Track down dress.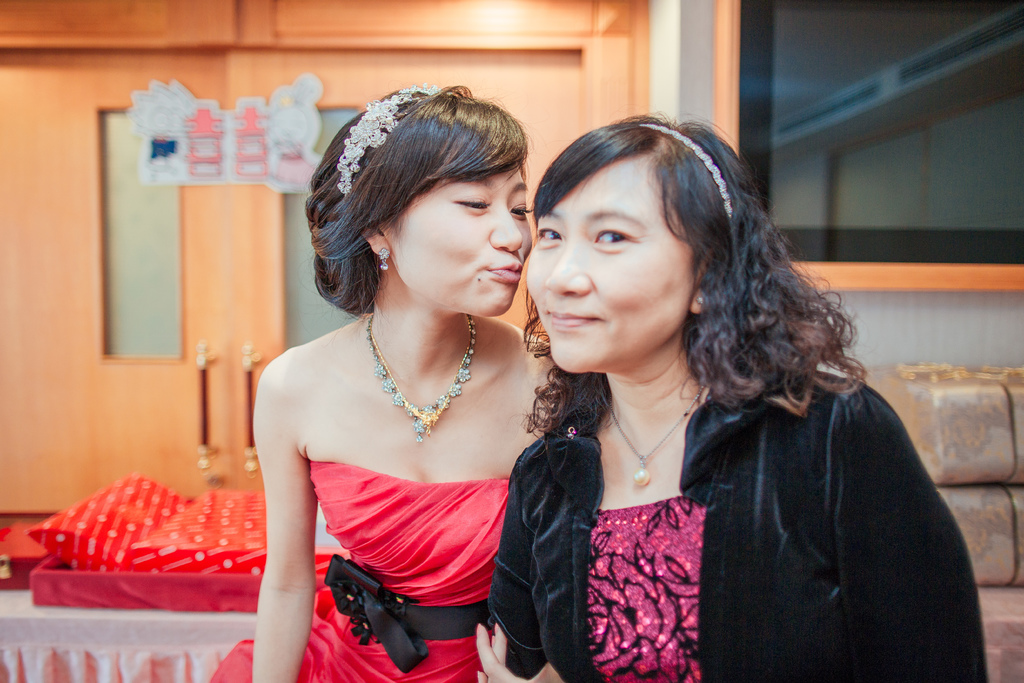
Tracked to box=[210, 458, 512, 682].
